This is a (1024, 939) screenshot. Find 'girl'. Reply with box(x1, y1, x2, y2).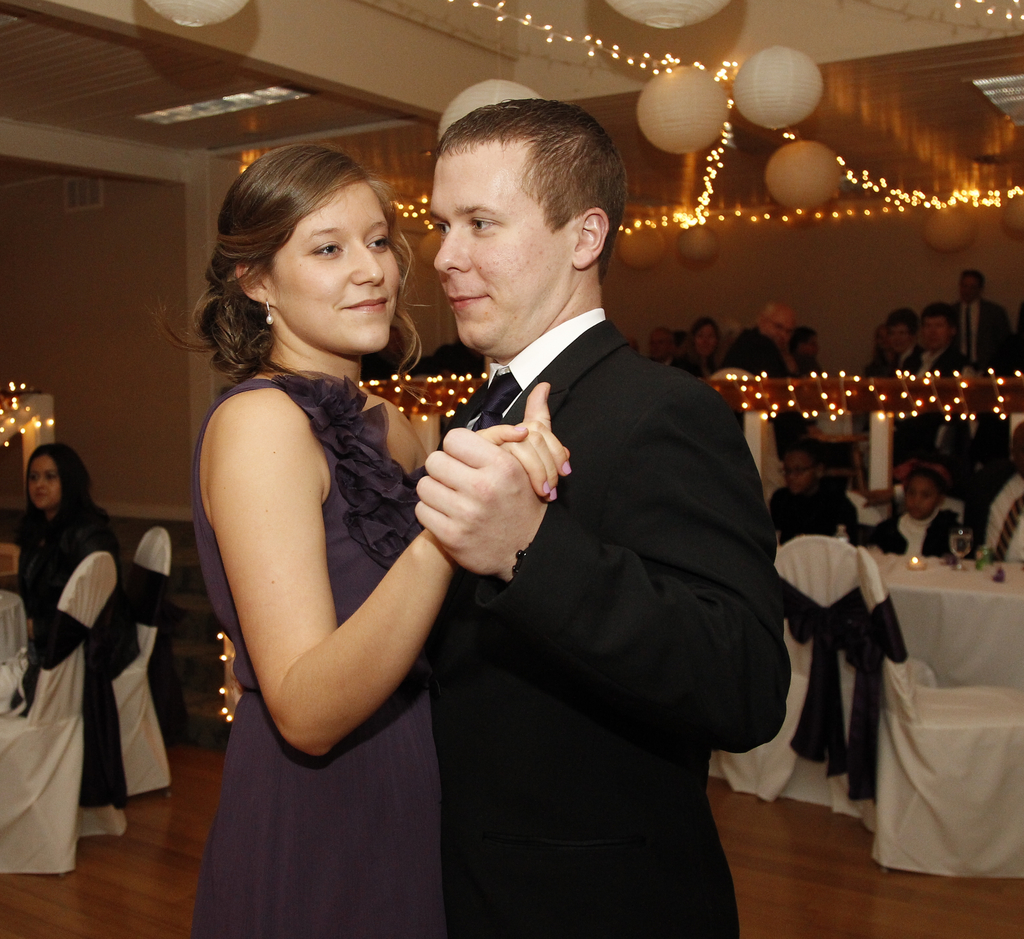
box(148, 145, 570, 938).
